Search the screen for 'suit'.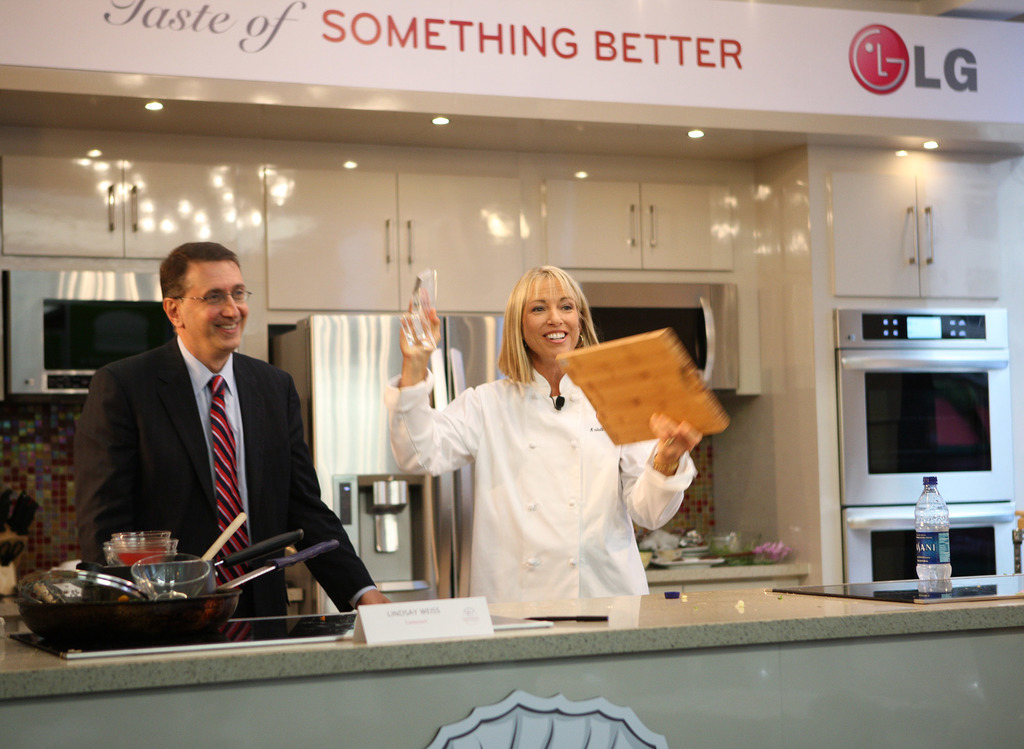
Found at 125,311,336,629.
